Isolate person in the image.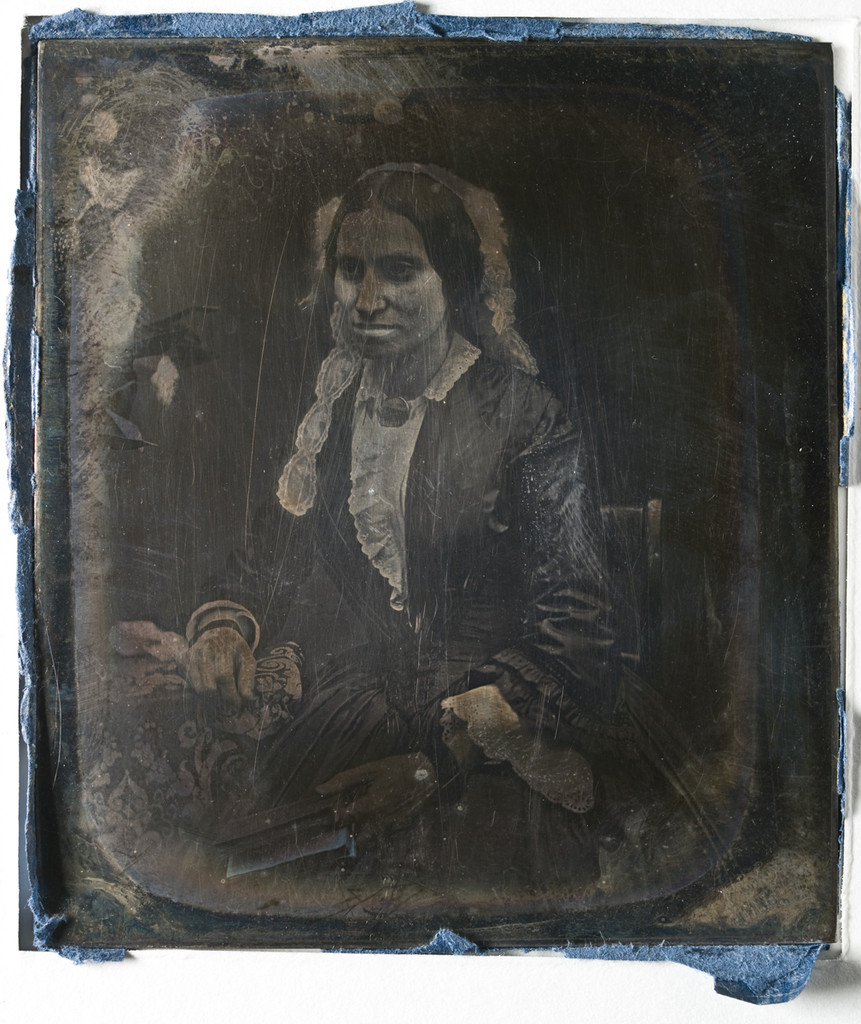
Isolated region: [90,163,663,879].
